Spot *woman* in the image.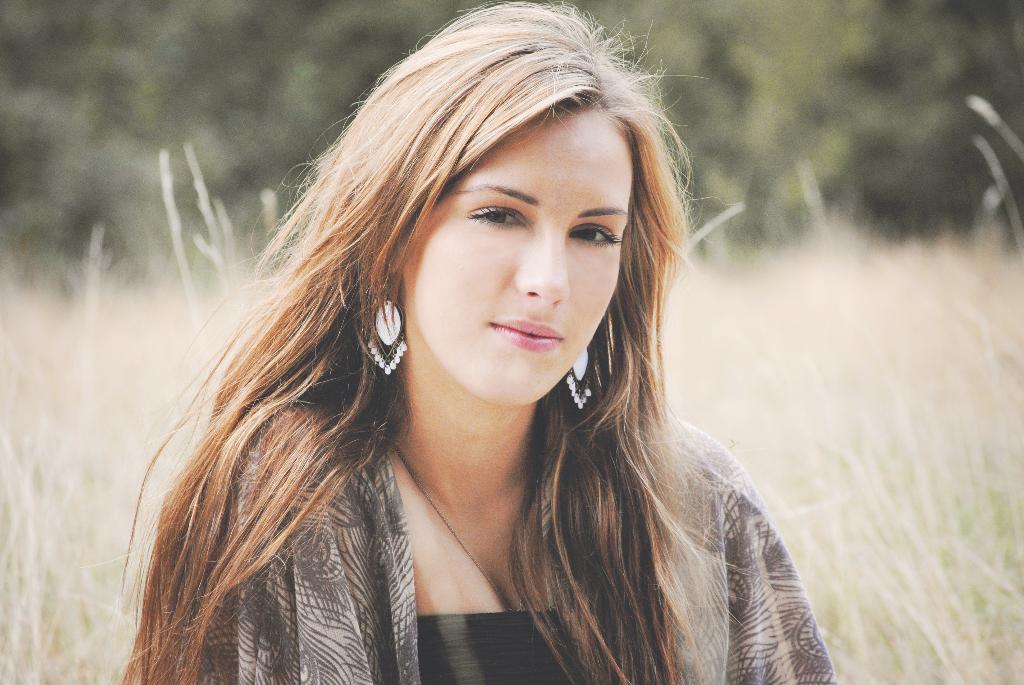
*woman* found at 131, 3, 852, 684.
